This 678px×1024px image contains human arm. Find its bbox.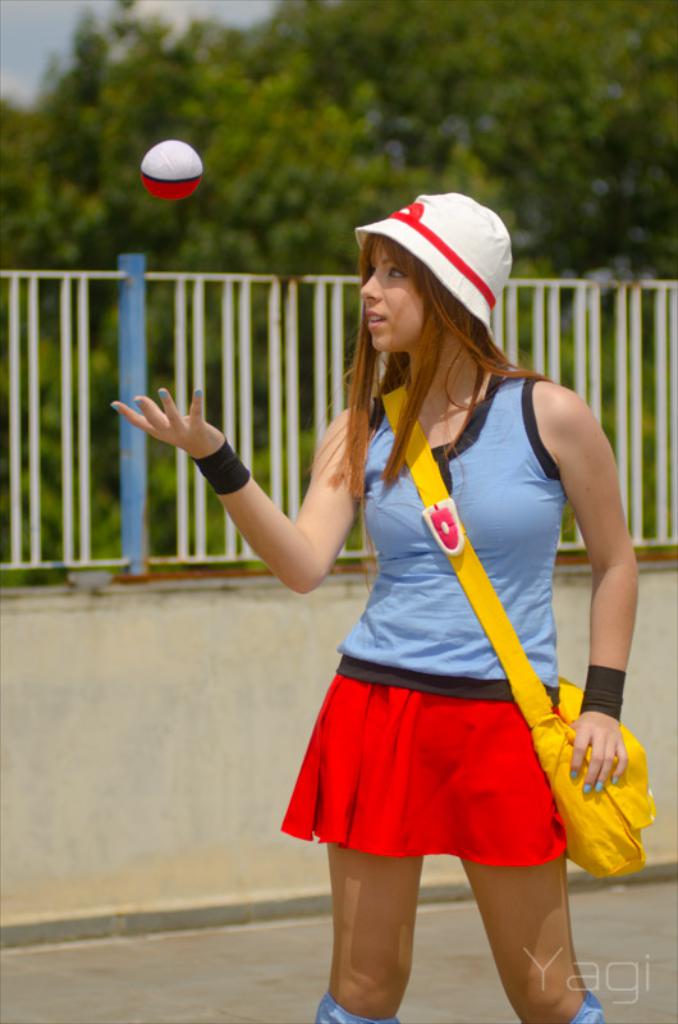
551/396/641/790.
